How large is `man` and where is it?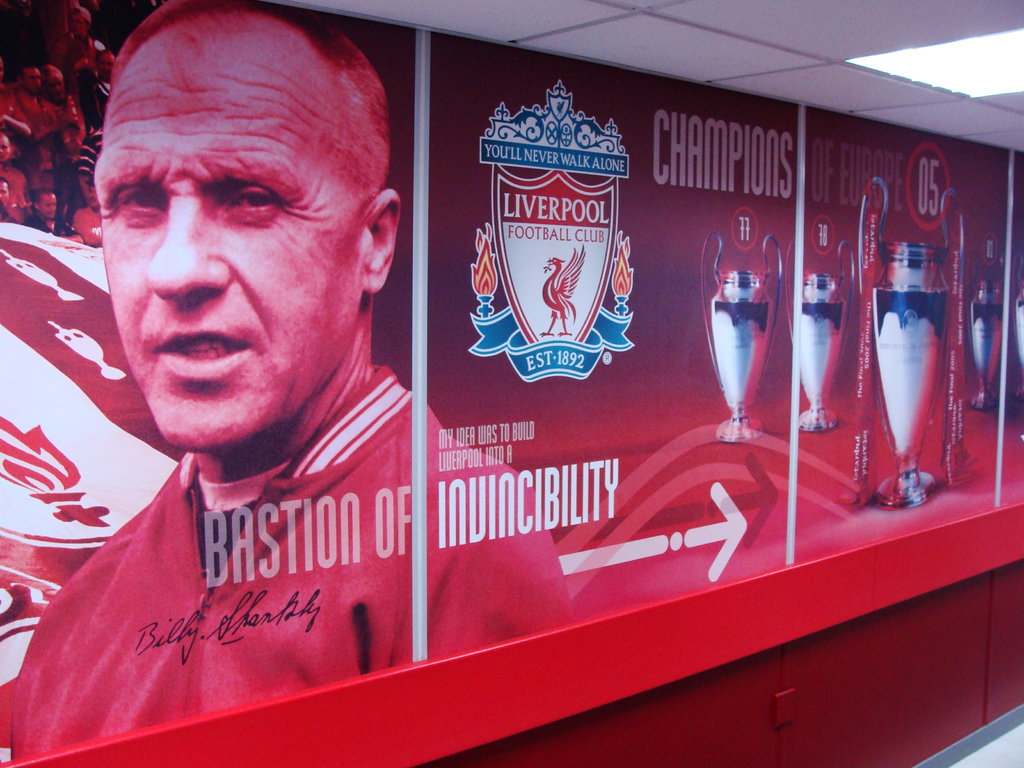
Bounding box: bbox=[44, 66, 86, 141].
